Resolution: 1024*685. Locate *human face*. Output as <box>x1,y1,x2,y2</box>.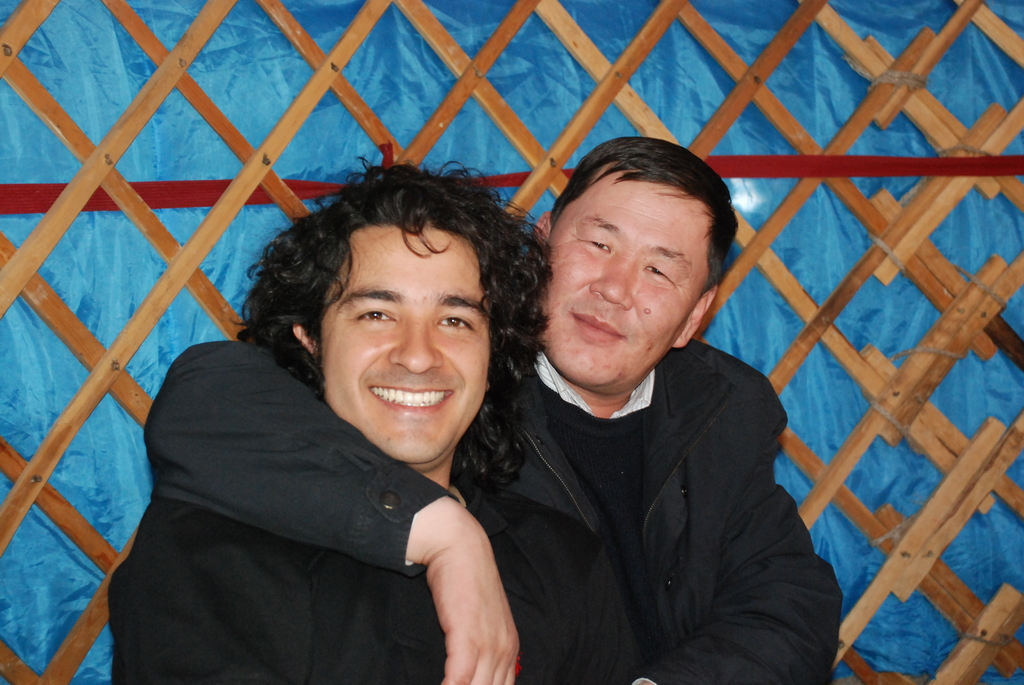
<box>541,176,710,387</box>.
